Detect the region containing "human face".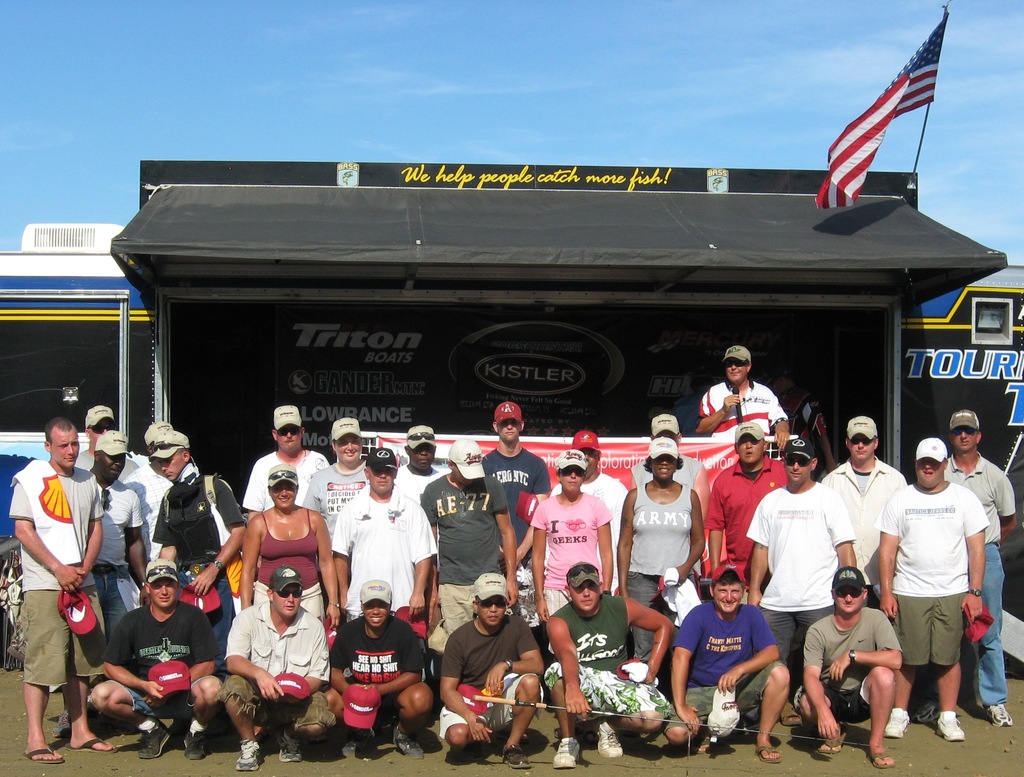
select_region(270, 479, 298, 509).
